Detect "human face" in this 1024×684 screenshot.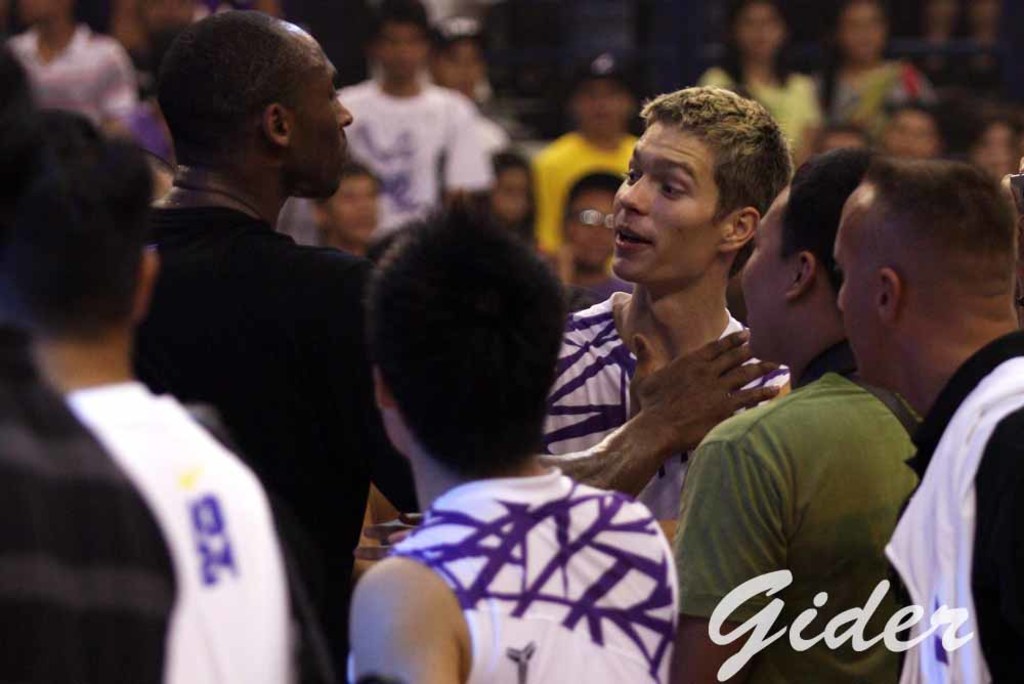
Detection: (left=828, top=187, right=879, bottom=381).
